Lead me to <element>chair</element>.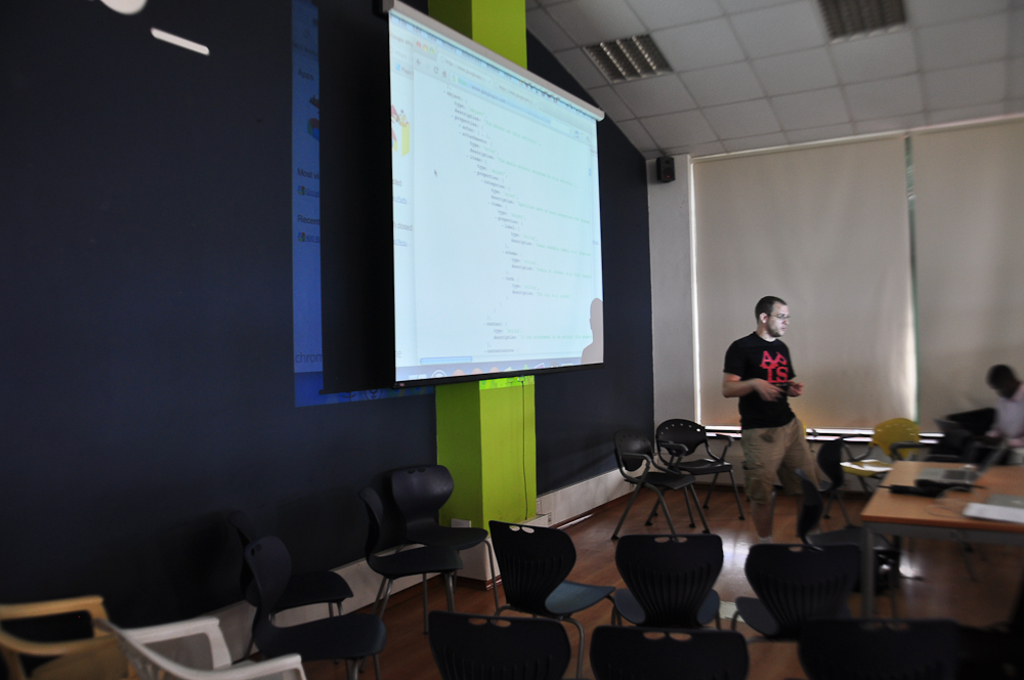
Lead to [969, 625, 1023, 679].
